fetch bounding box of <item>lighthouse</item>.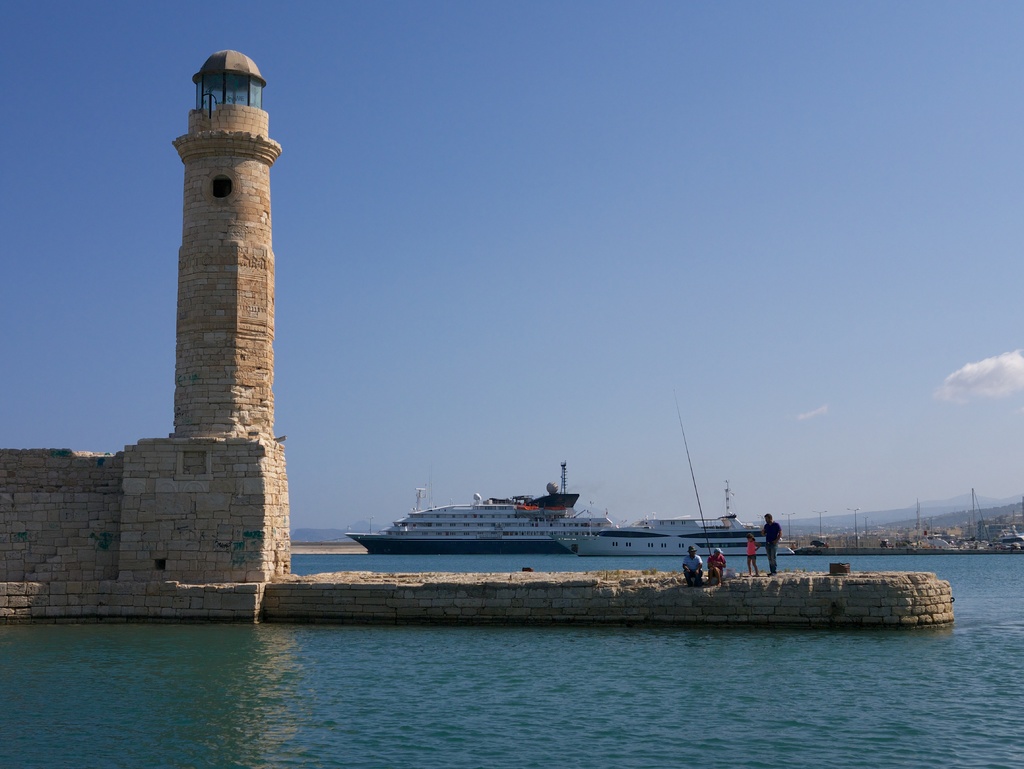
Bbox: {"left": 118, "top": 88, "right": 320, "bottom": 605}.
